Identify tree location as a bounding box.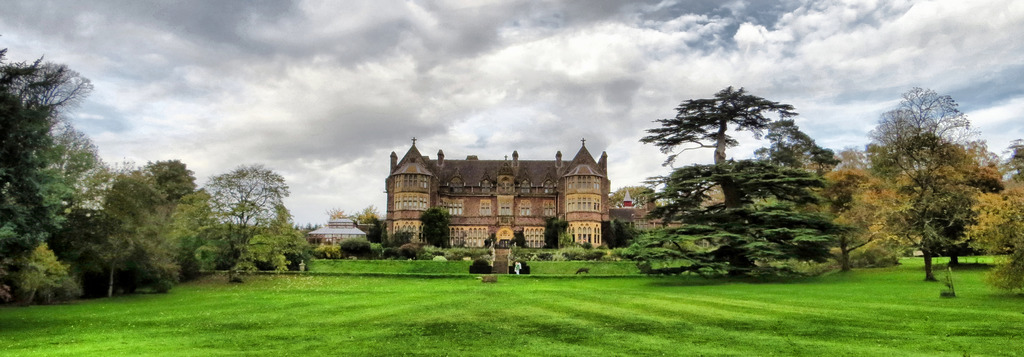
86/170/161/305.
